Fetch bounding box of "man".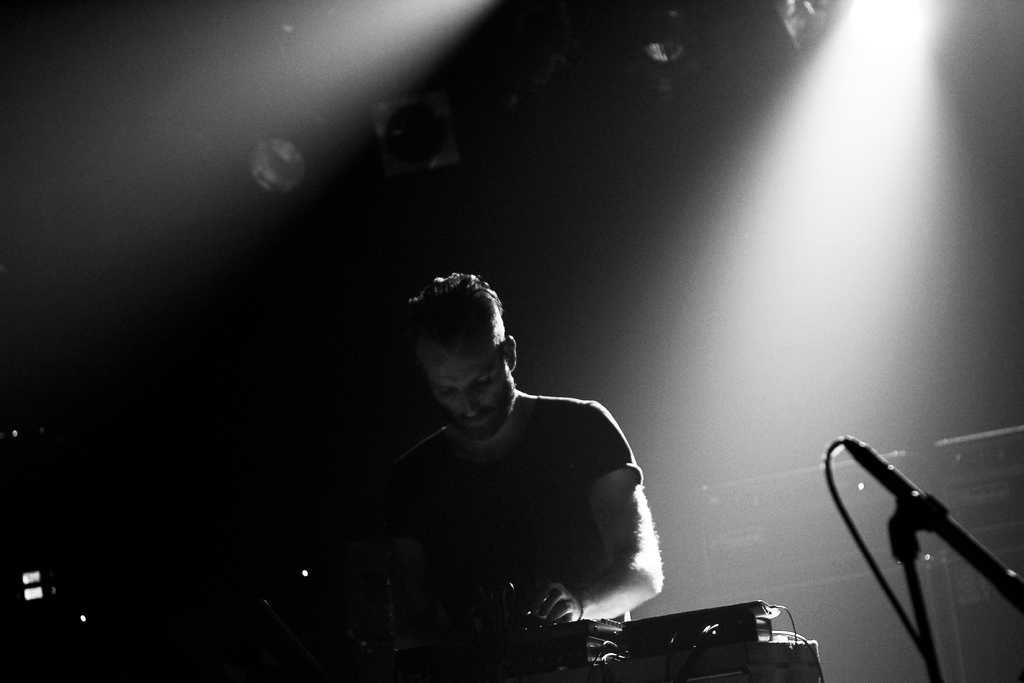
Bbox: <region>355, 250, 661, 650</region>.
